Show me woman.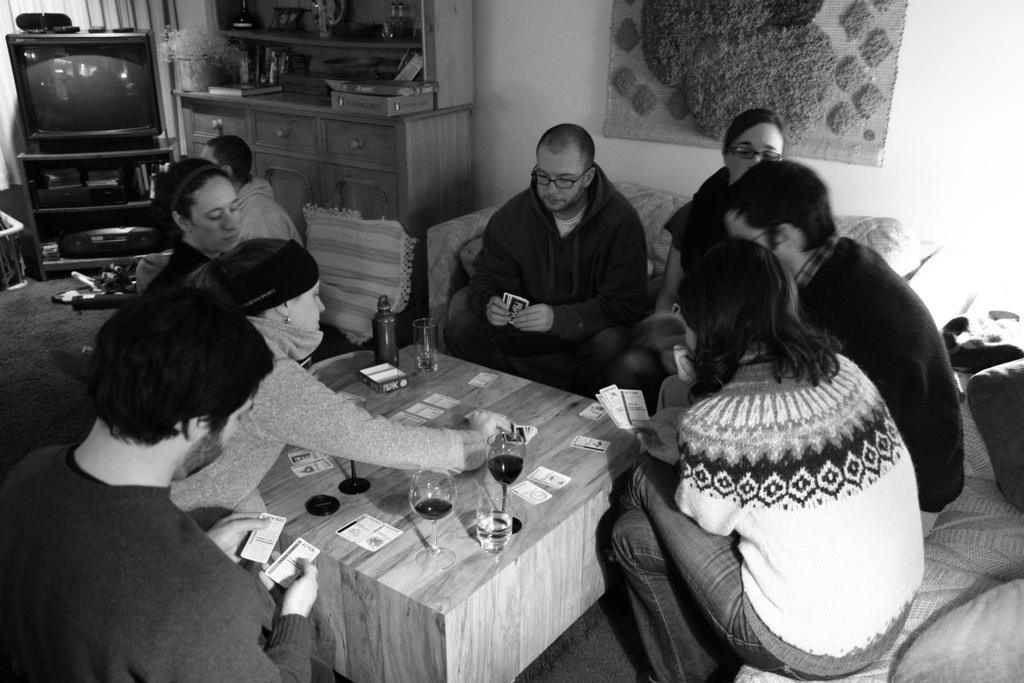
woman is here: bbox=(181, 239, 516, 572).
